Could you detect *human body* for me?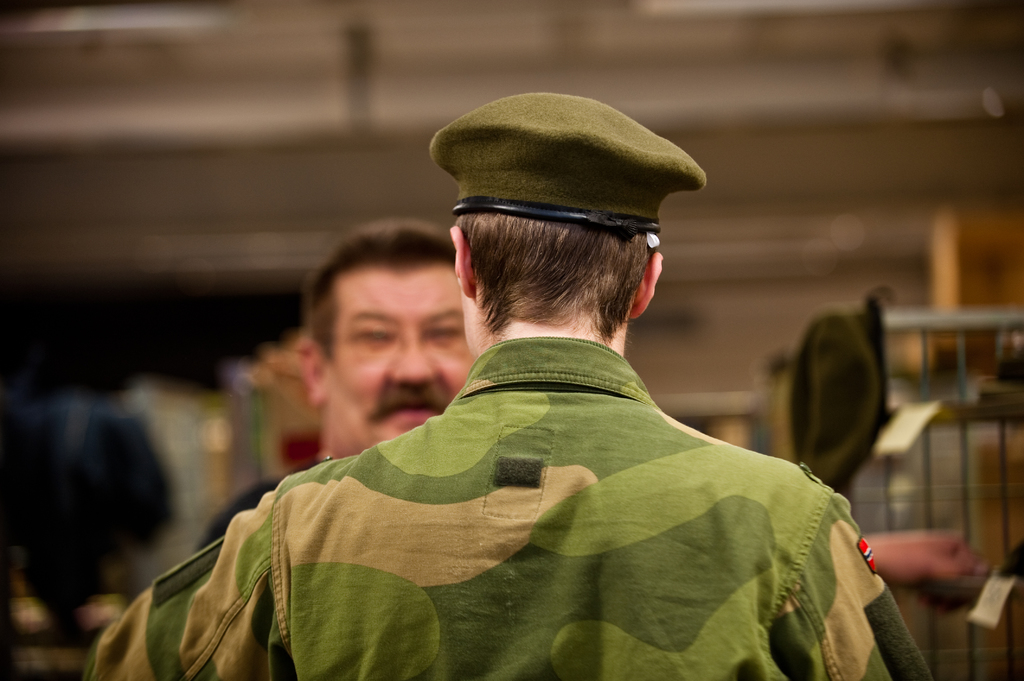
Detection result: <region>198, 456, 991, 616</region>.
